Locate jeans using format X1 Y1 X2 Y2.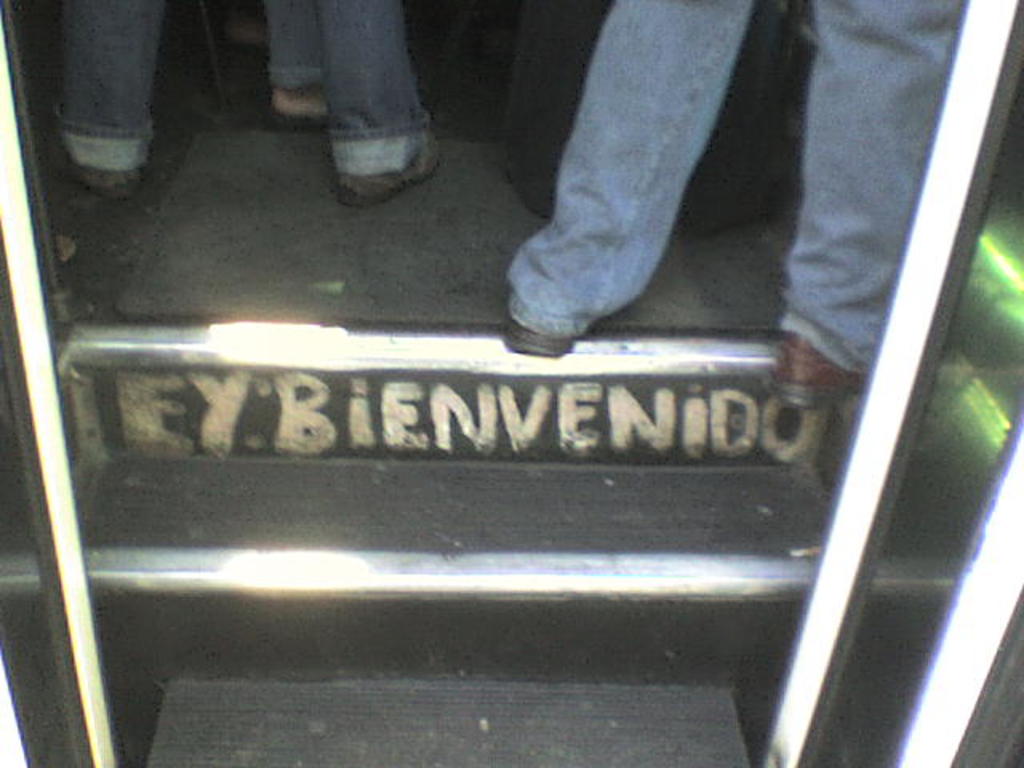
496 0 1022 378.
